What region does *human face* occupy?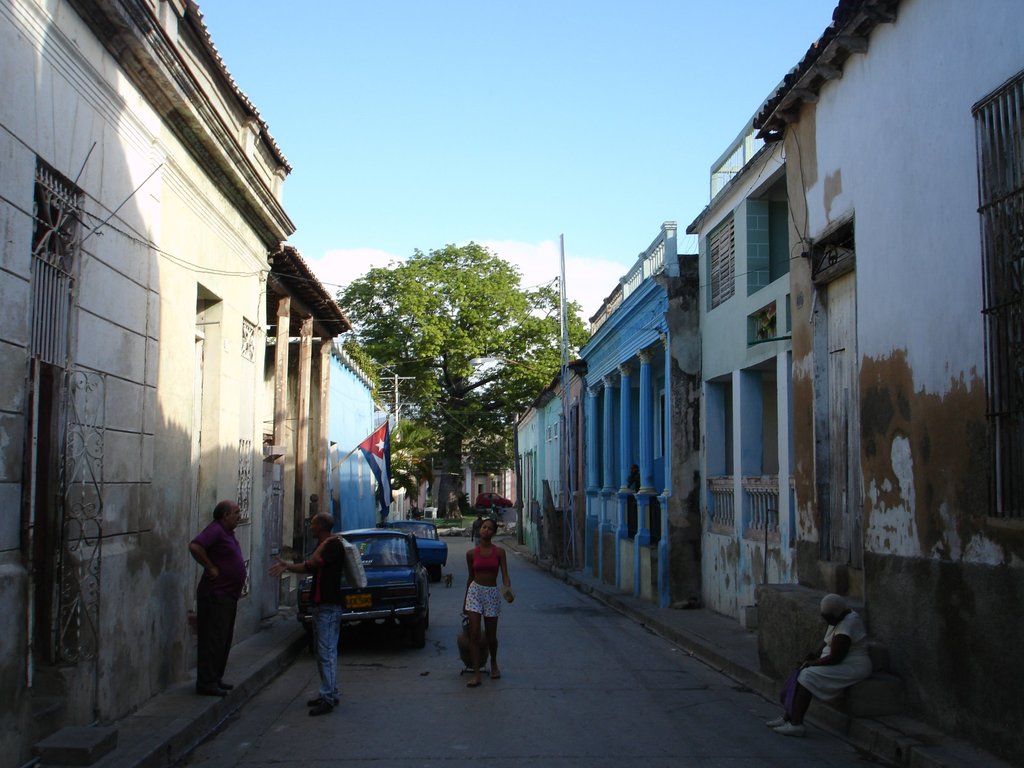
x1=230 y1=502 x2=242 y2=523.
